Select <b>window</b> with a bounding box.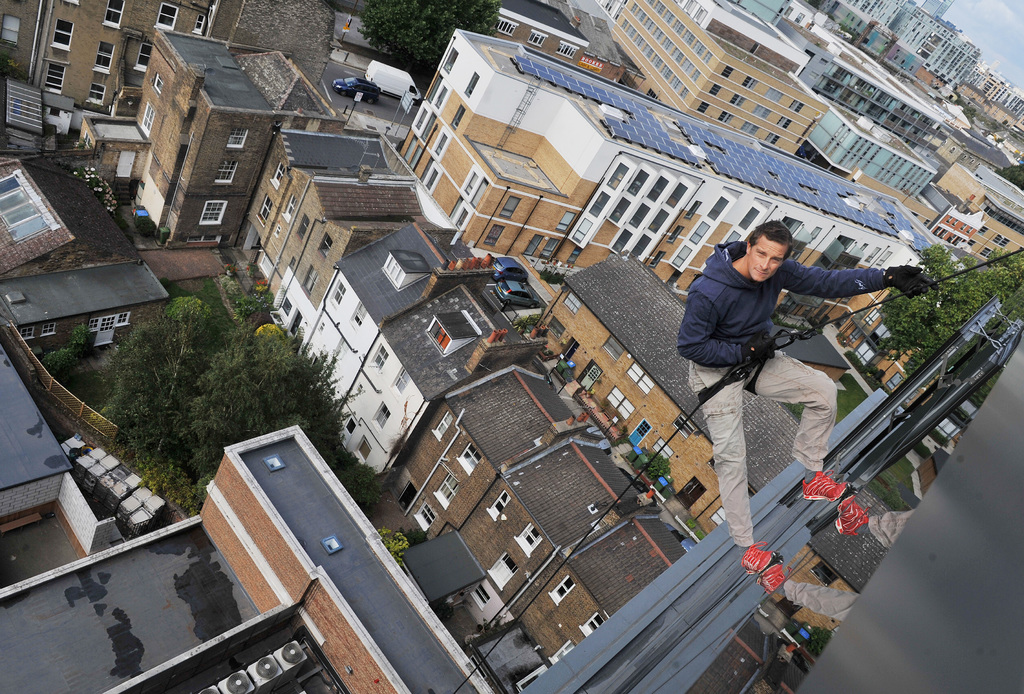
{"left": 330, "top": 282, "right": 346, "bottom": 302}.
